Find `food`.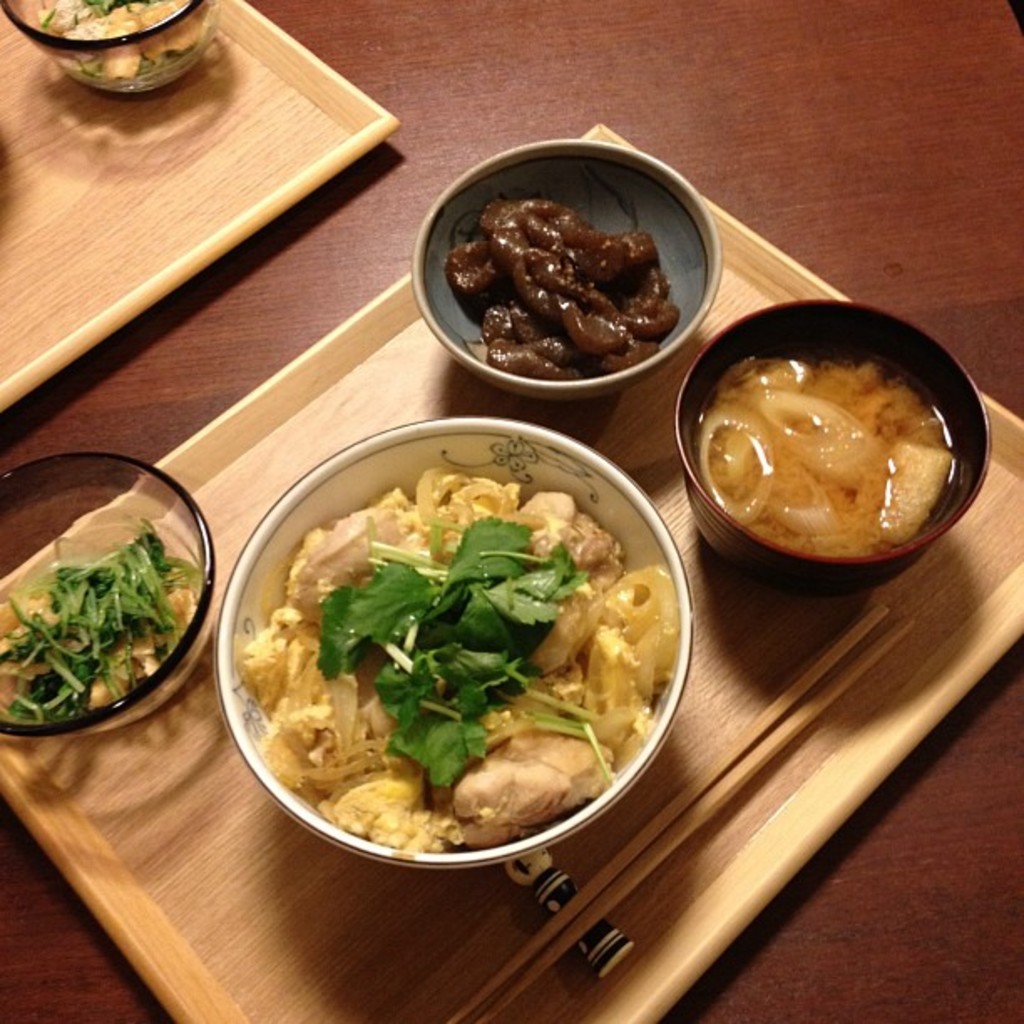
rect(35, 0, 204, 89).
